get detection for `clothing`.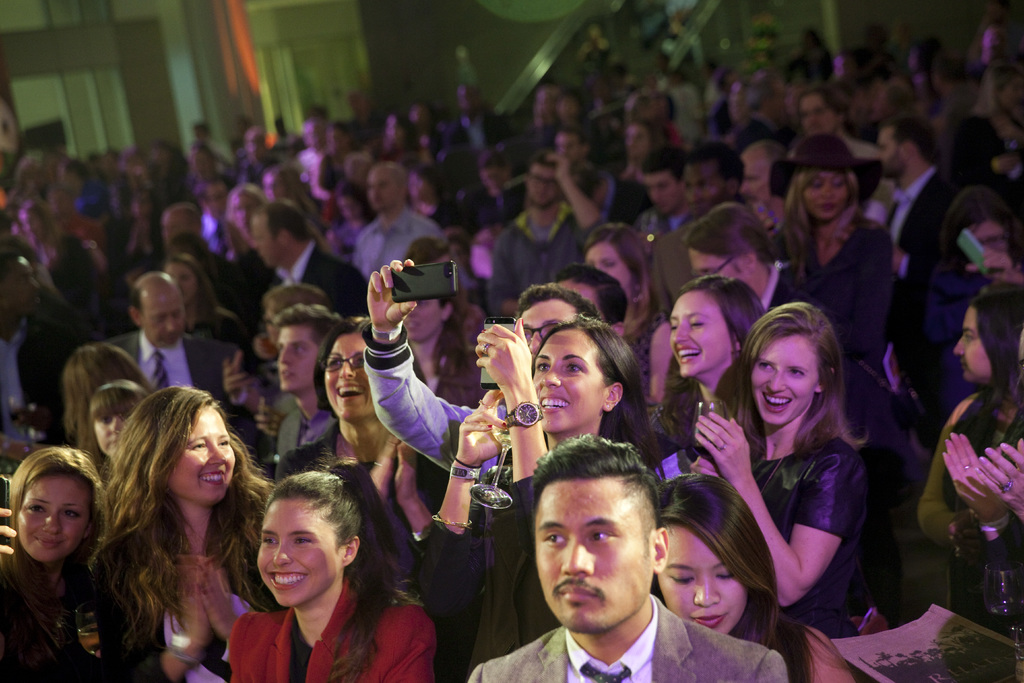
Detection: {"left": 634, "top": 195, "right": 684, "bottom": 281}.
